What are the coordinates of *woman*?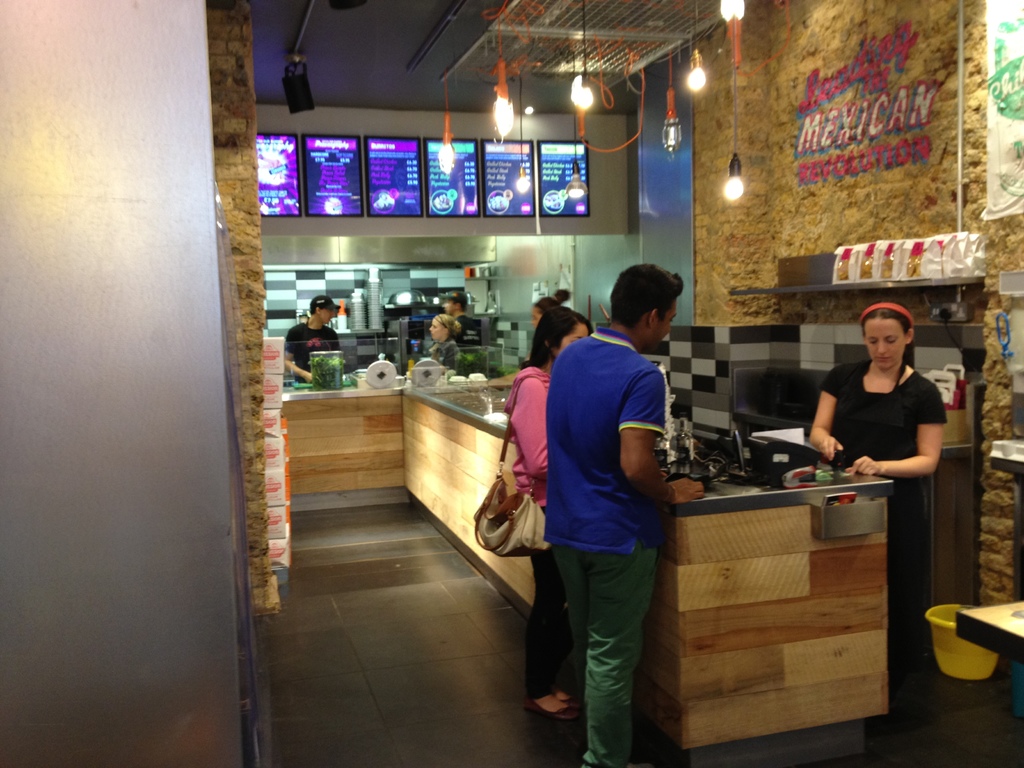
locate(529, 288, 571, 329).
